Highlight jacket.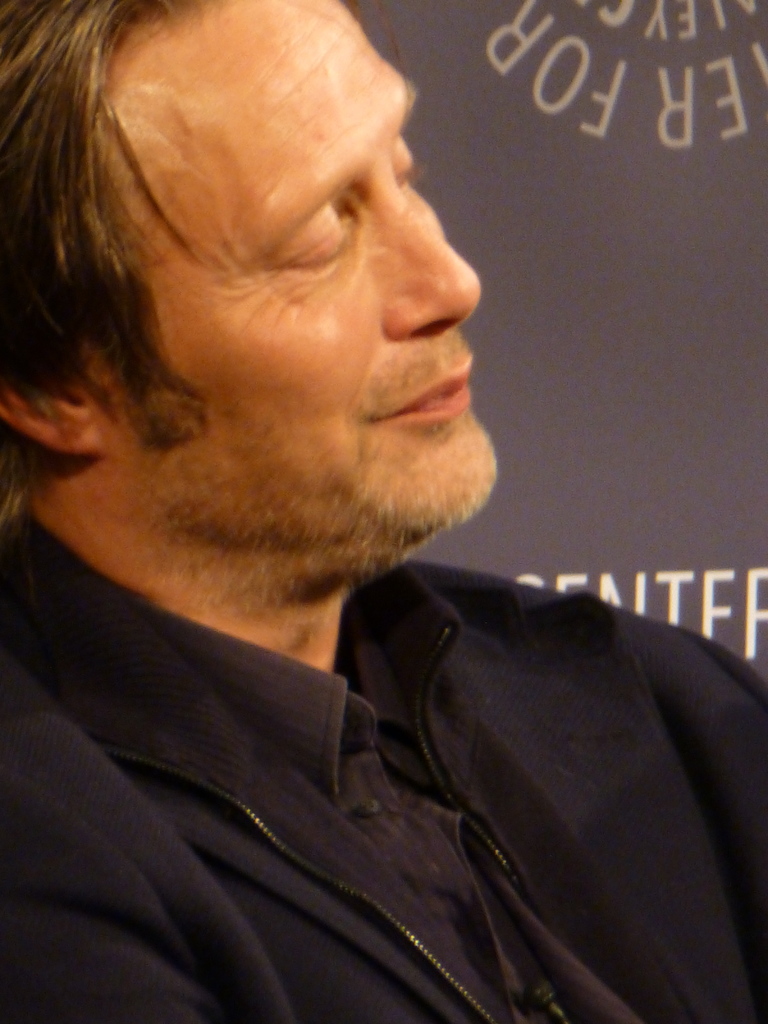
Highlighted region: crop(106, 548, 744, 1023).
